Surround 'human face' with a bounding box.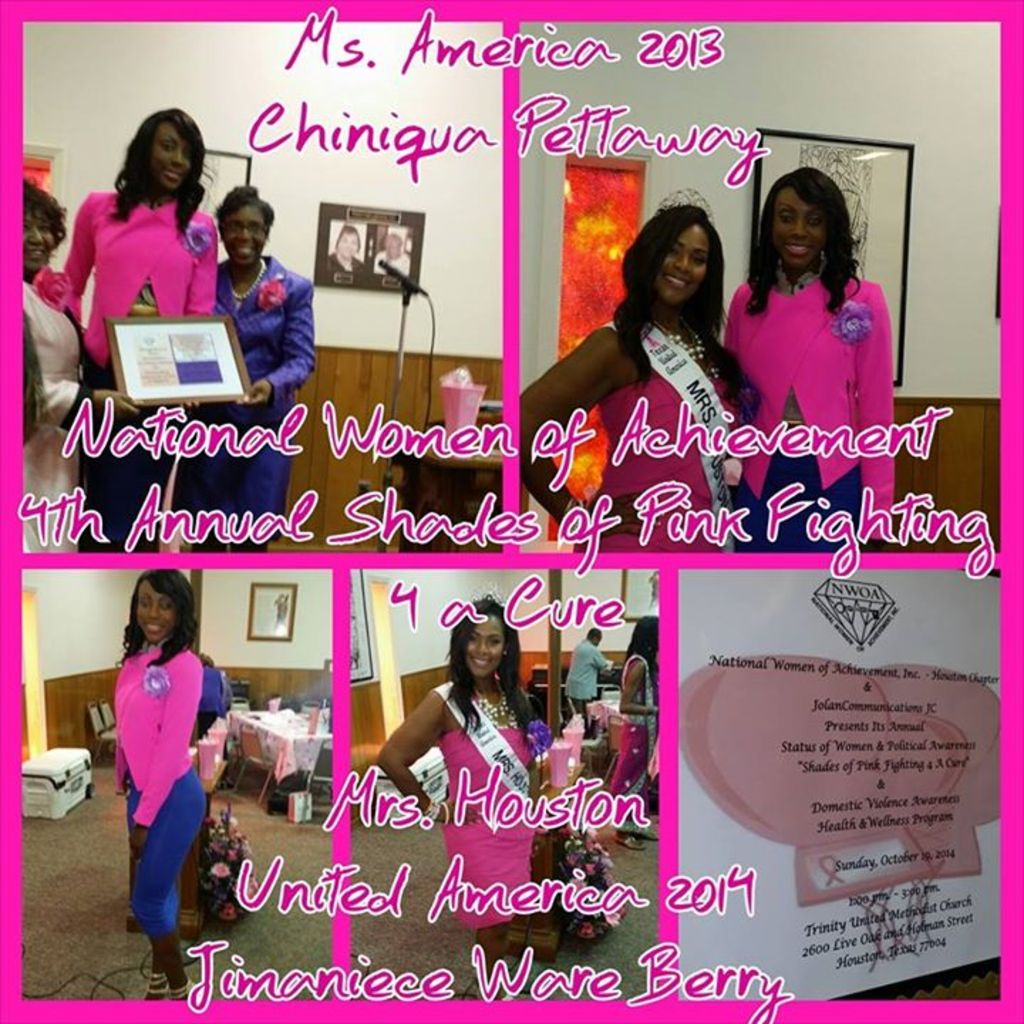
[x1=138, y1=577, x2=174, y2=641].
